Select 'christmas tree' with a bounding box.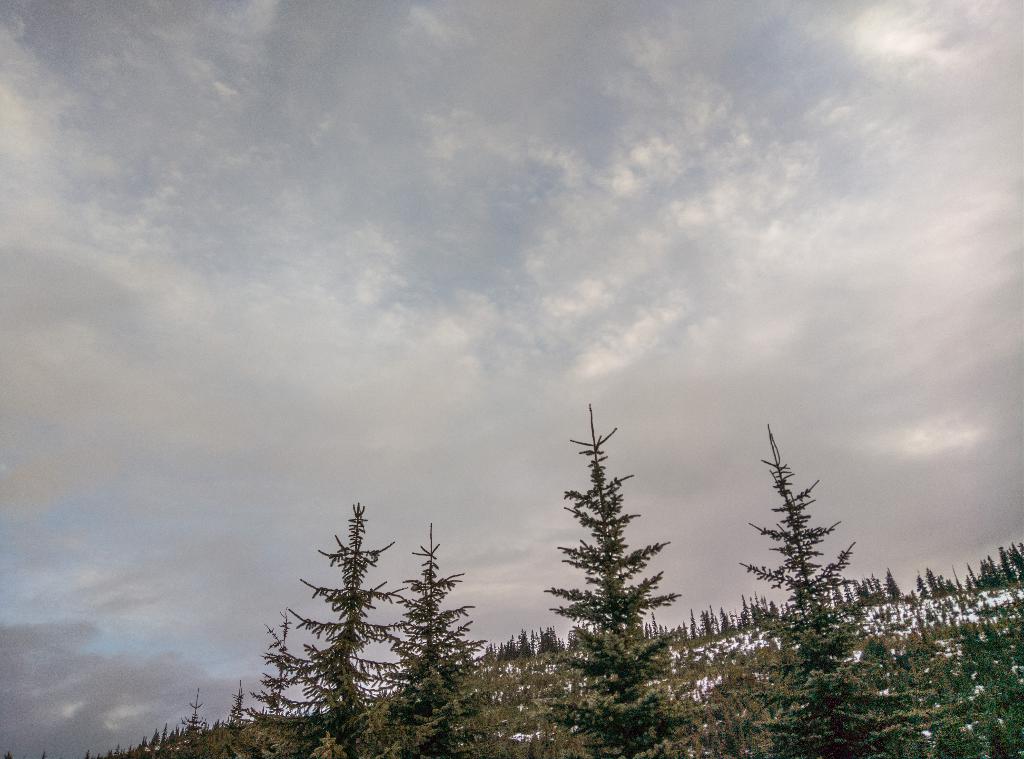
x1=721, y1=421, x2=983, y2=758.
